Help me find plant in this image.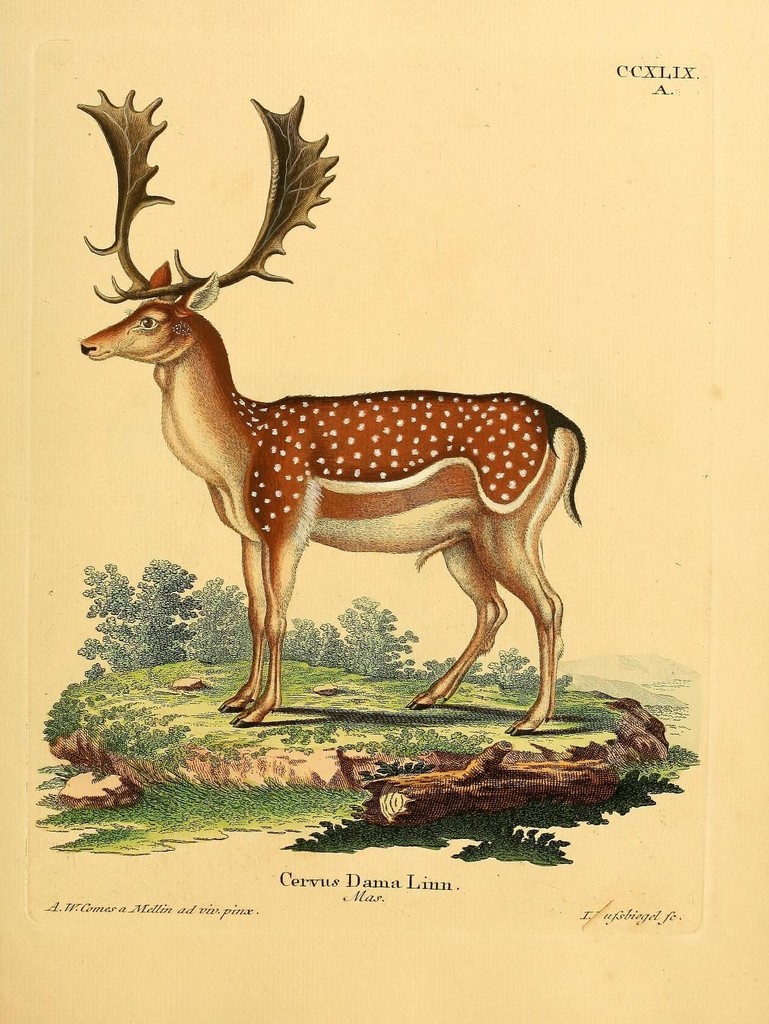
Found it: region(297, 798, 457, 855).
